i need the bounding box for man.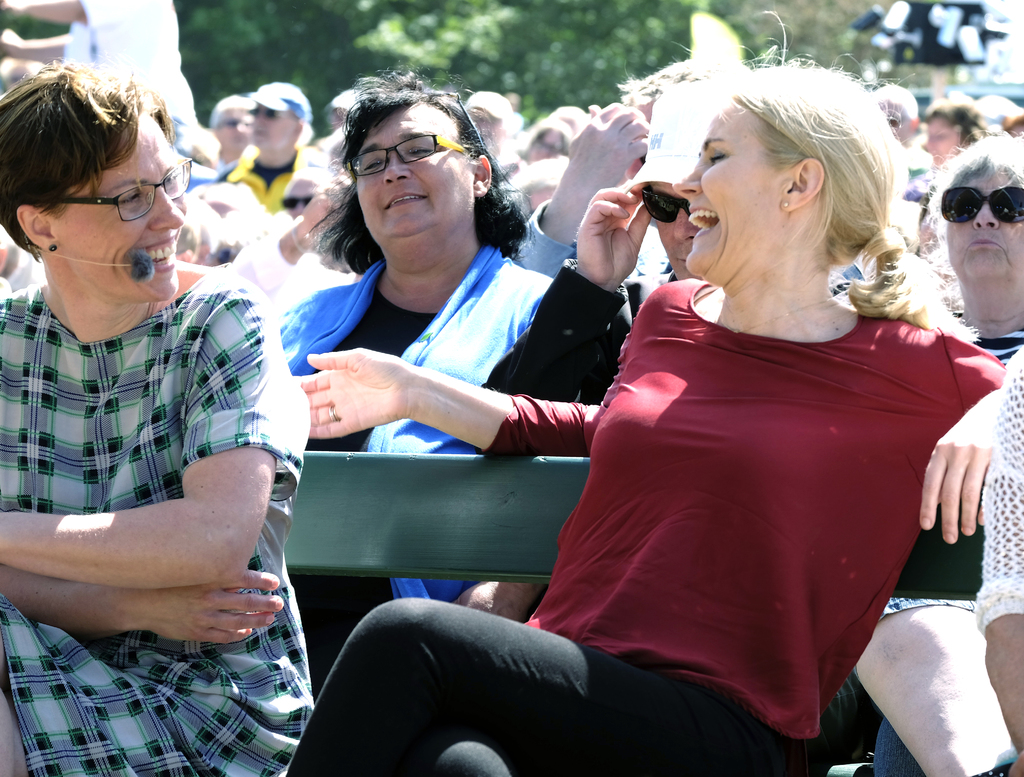
Here it is: box=[221, 78, 312, 213].
